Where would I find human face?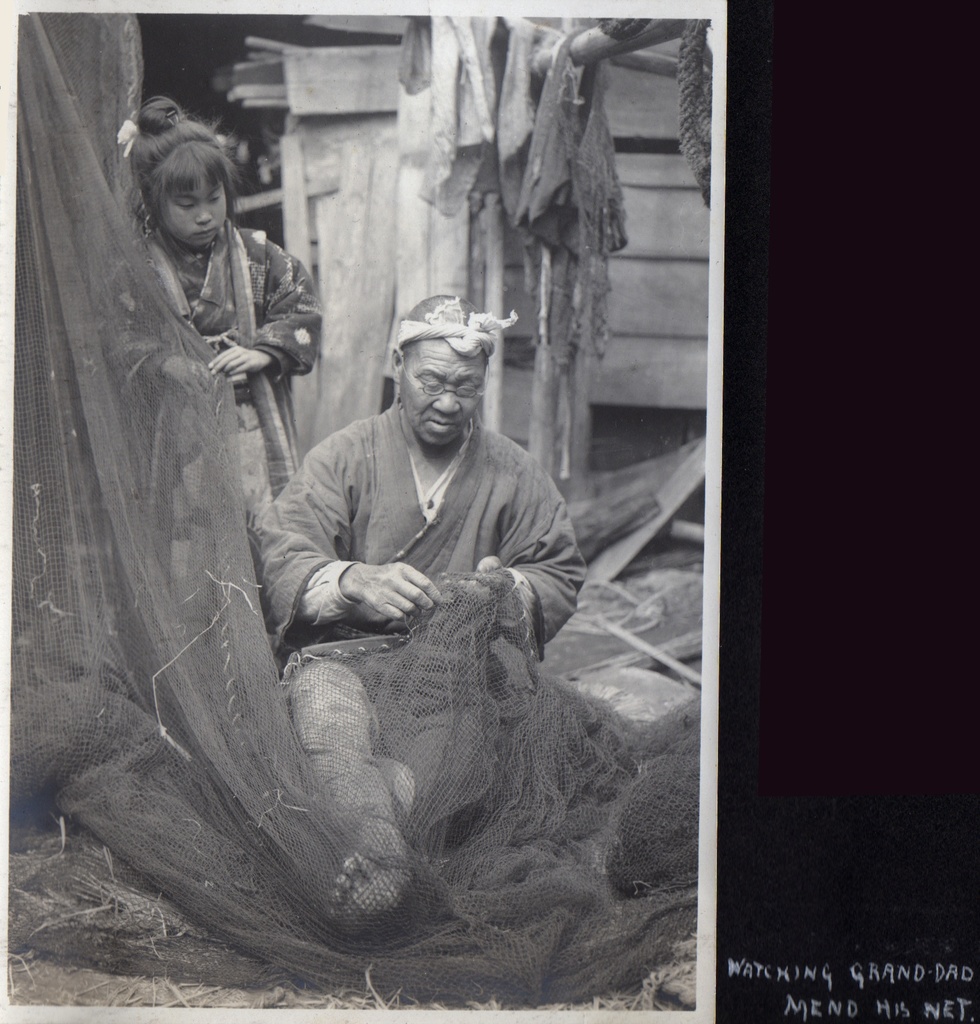
At (left=161, top=185, right=224, bottom=248).
